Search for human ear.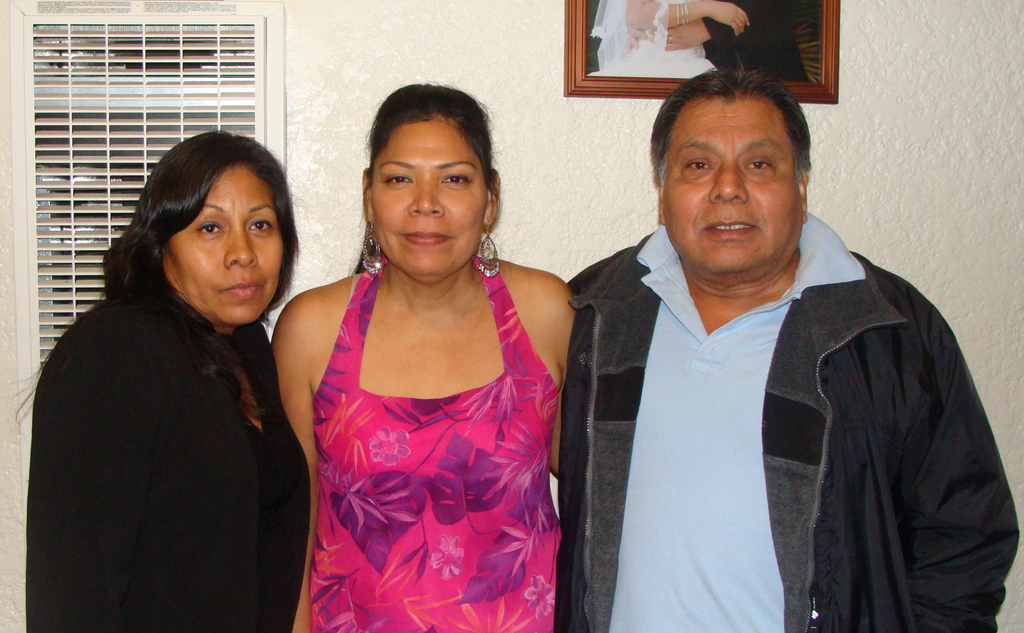
Found at detection(800, 166, 808, 223).
